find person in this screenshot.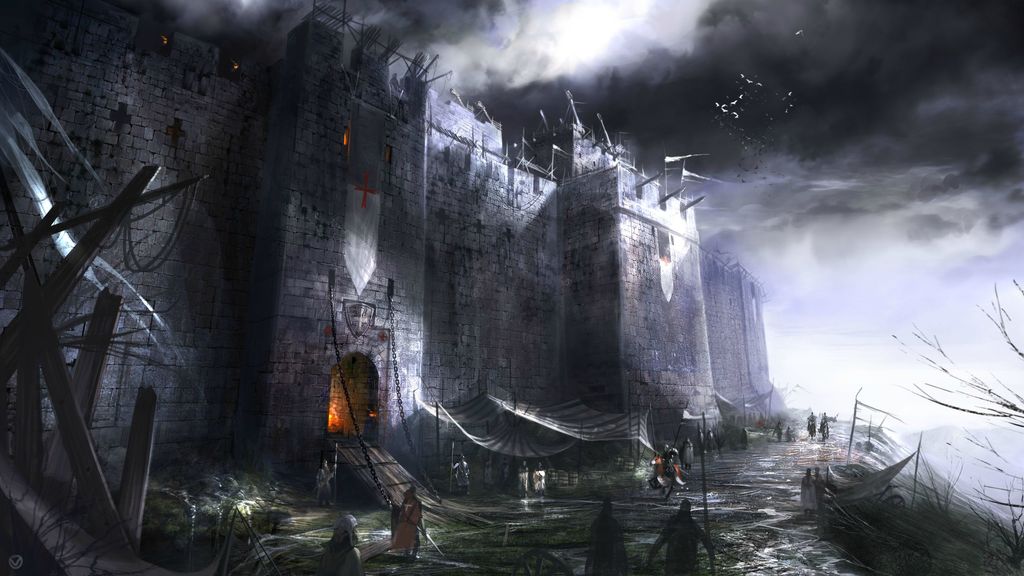
The bounding box for person is (322, 515, 358, 574).
